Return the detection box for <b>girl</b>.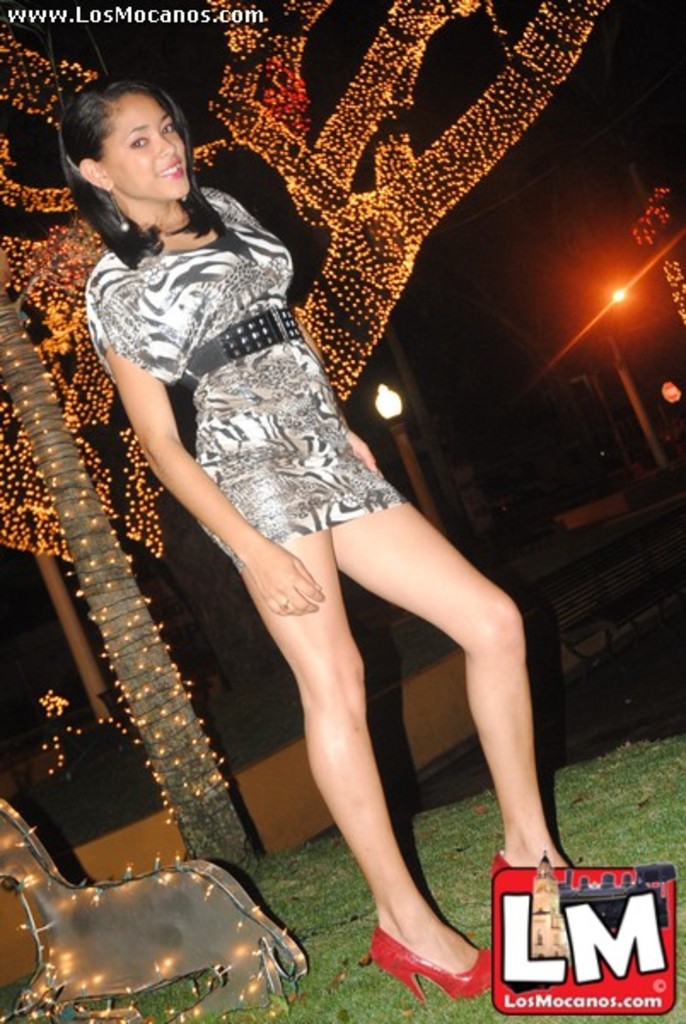
[left=58, top=70, right=572, bottom=1004].
